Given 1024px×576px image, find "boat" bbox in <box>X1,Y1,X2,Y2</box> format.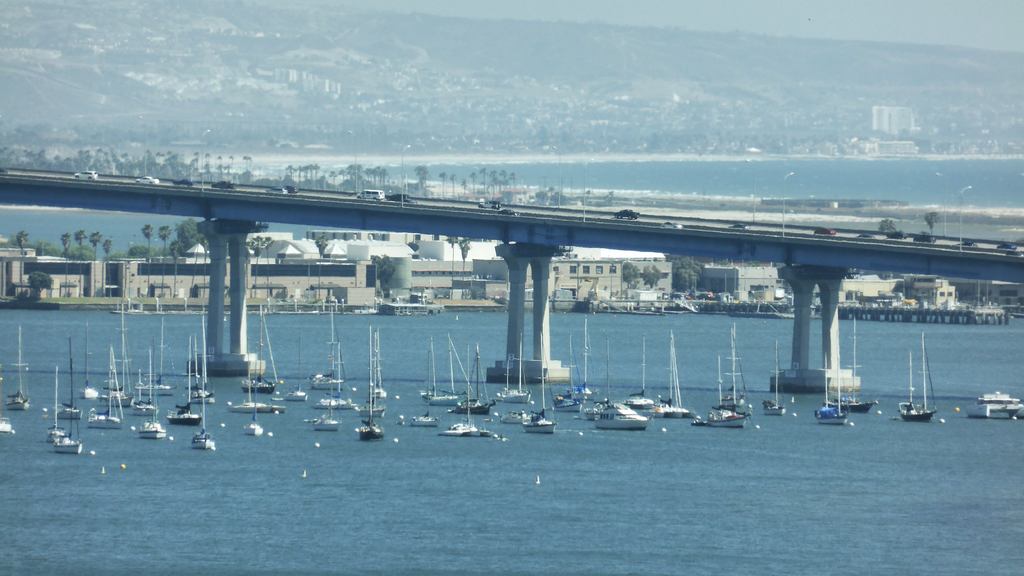
<box>89,361,129,427</box>.
